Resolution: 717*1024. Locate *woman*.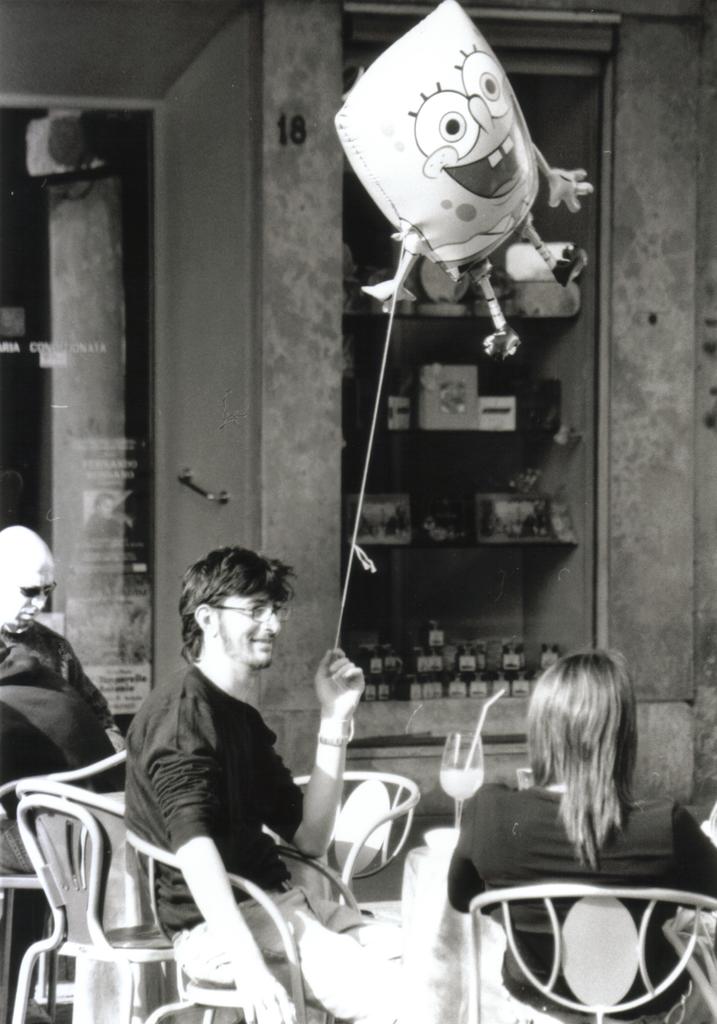
Rect(450, 660, 716, 1023).
